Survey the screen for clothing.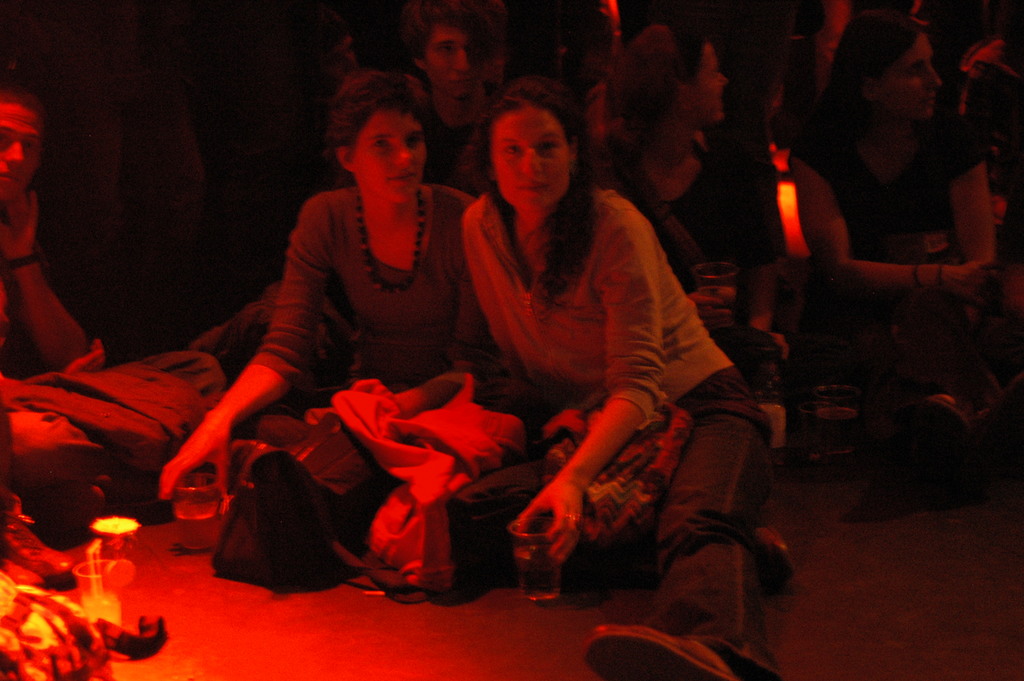
Survey found: detection(452, 135, 771, 611).
